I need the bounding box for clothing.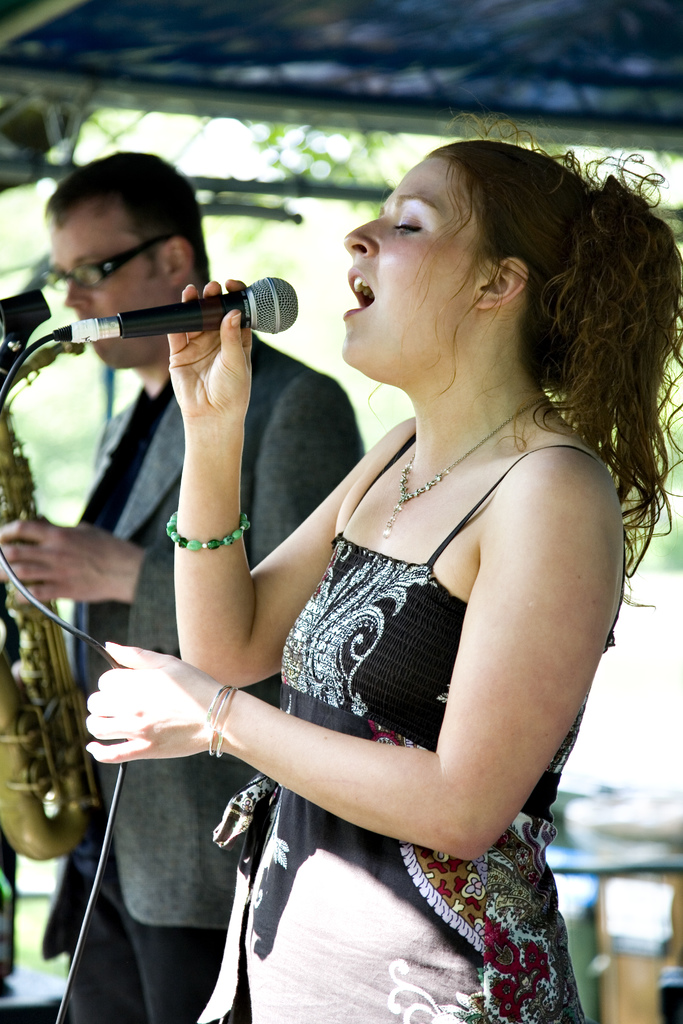
Here it is: bbox=[71, 331, 379, 1023].
